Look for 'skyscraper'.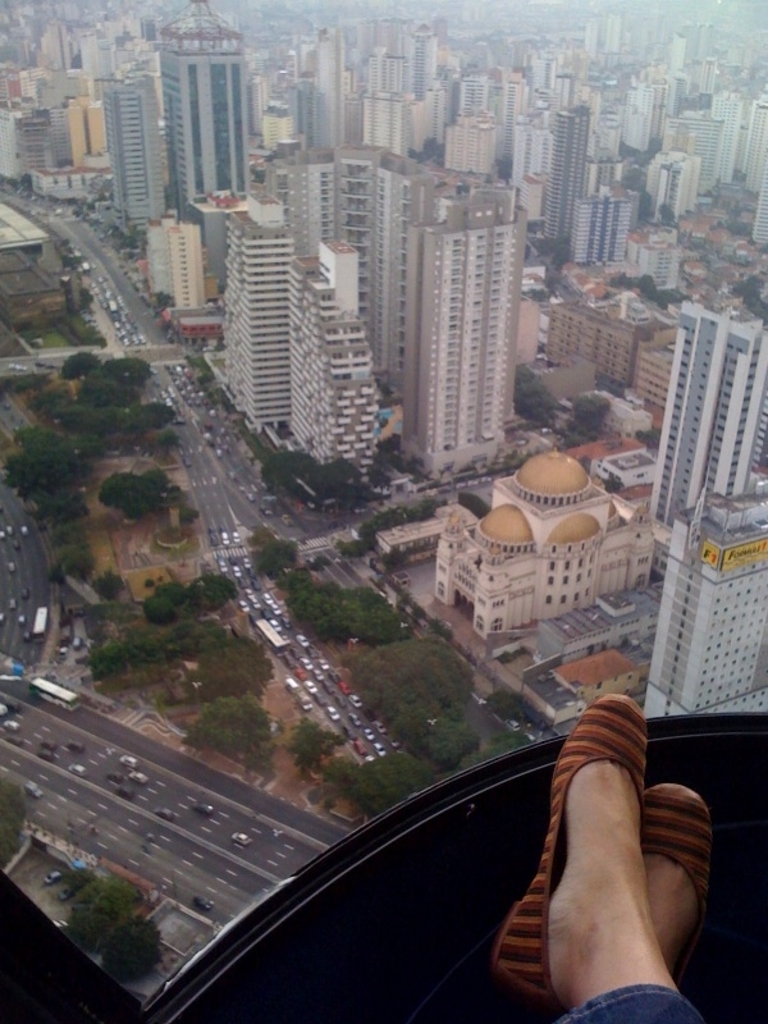
Found: (663, 118, 722, 183).
